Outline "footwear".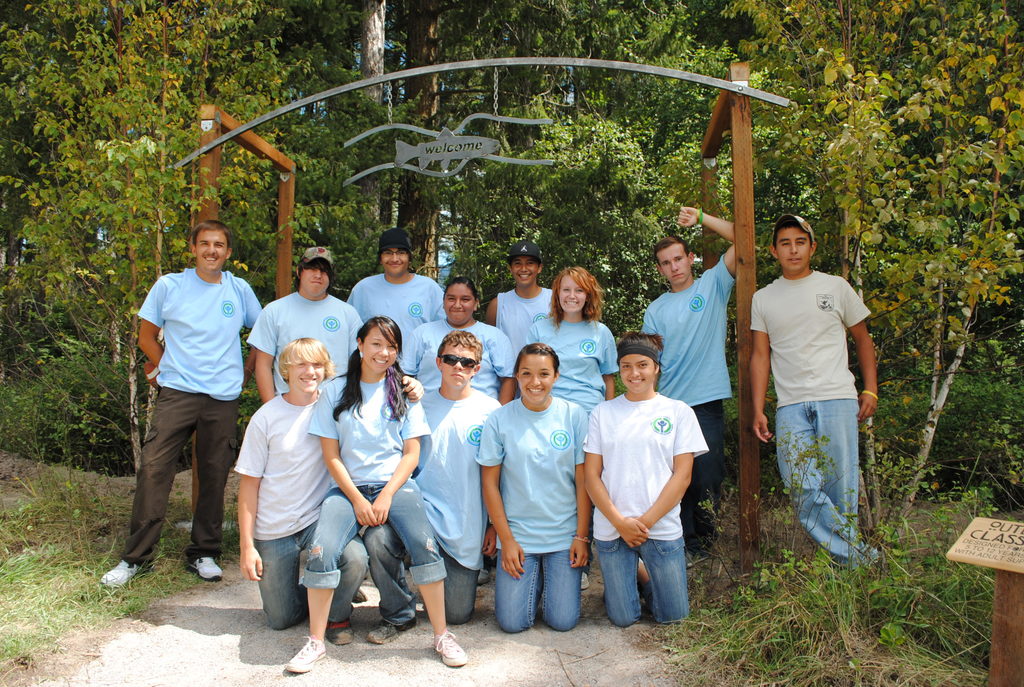
Outline: <region>322, 628, 356, 645</region>.
